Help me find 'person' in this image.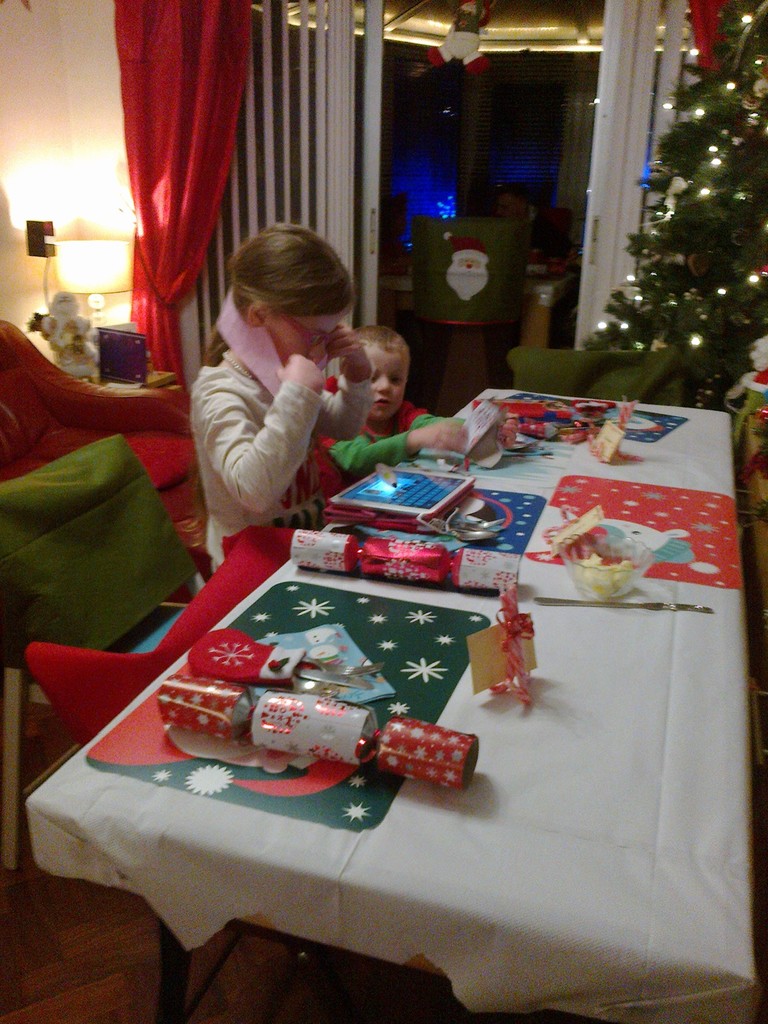
Found it: 312/319/470/502.
